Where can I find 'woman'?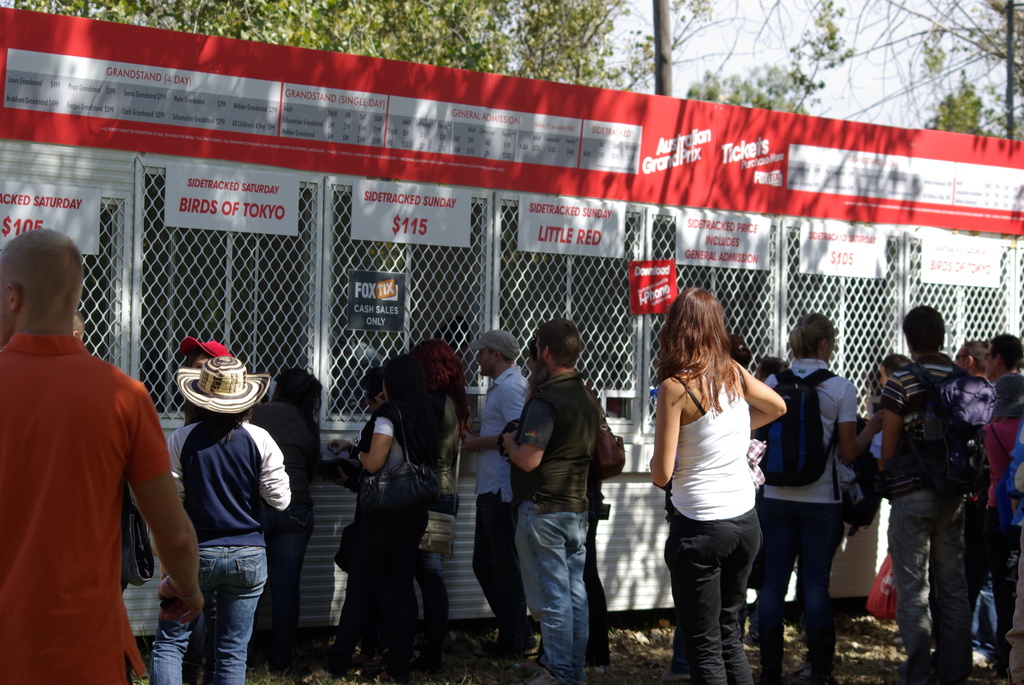
You can find it at (648, 278, 788, 684).
